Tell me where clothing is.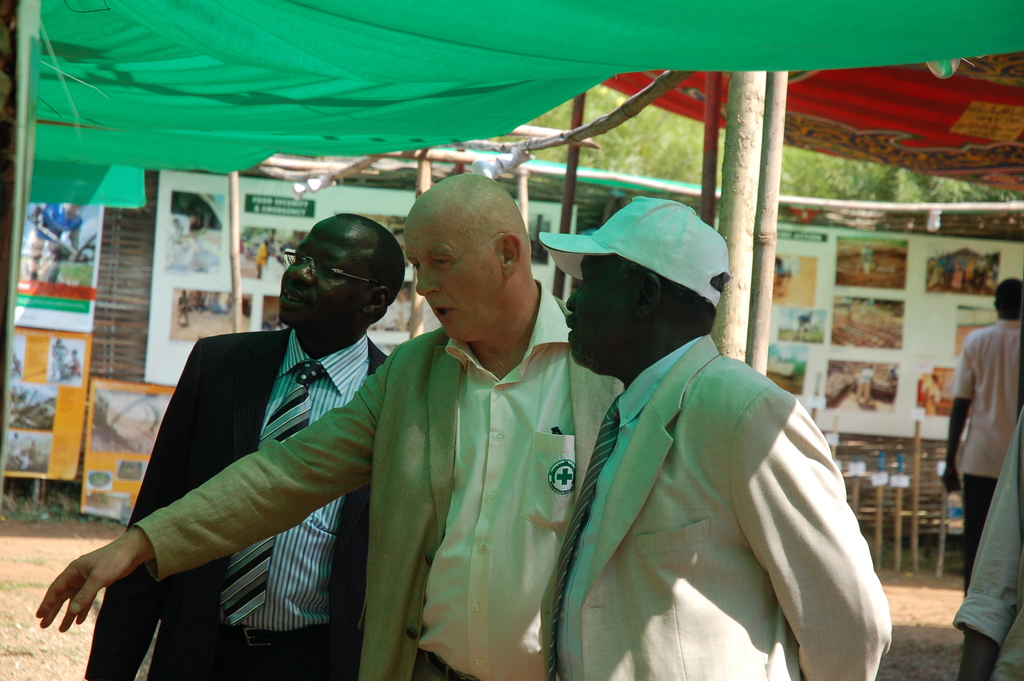
clothing is at [left=179, top=294, right=187, bottom=323].
